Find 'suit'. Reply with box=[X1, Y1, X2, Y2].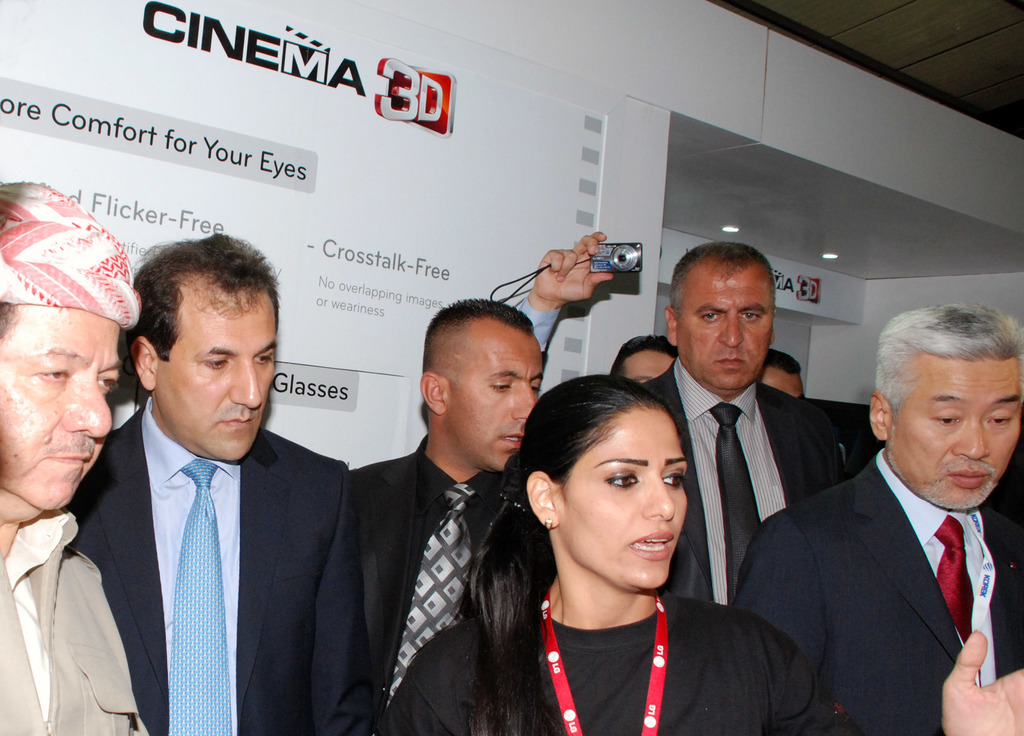
box=[348, 441, 516, 735].
